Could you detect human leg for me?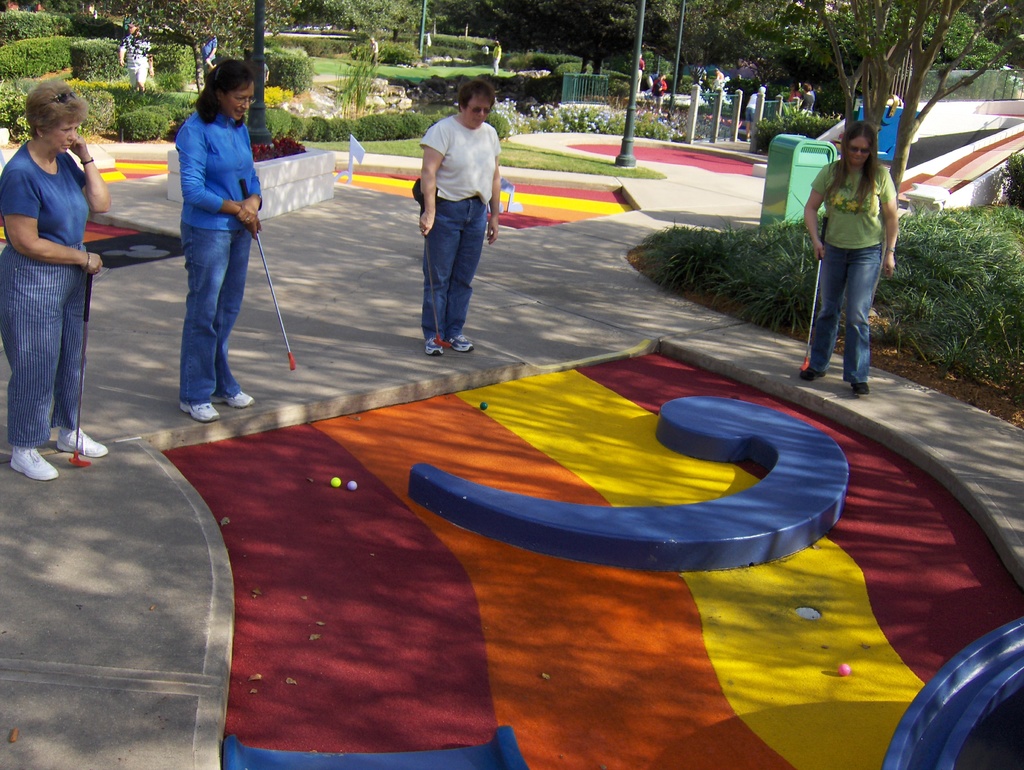
Detection result: region(183, 222, 231, 417).
